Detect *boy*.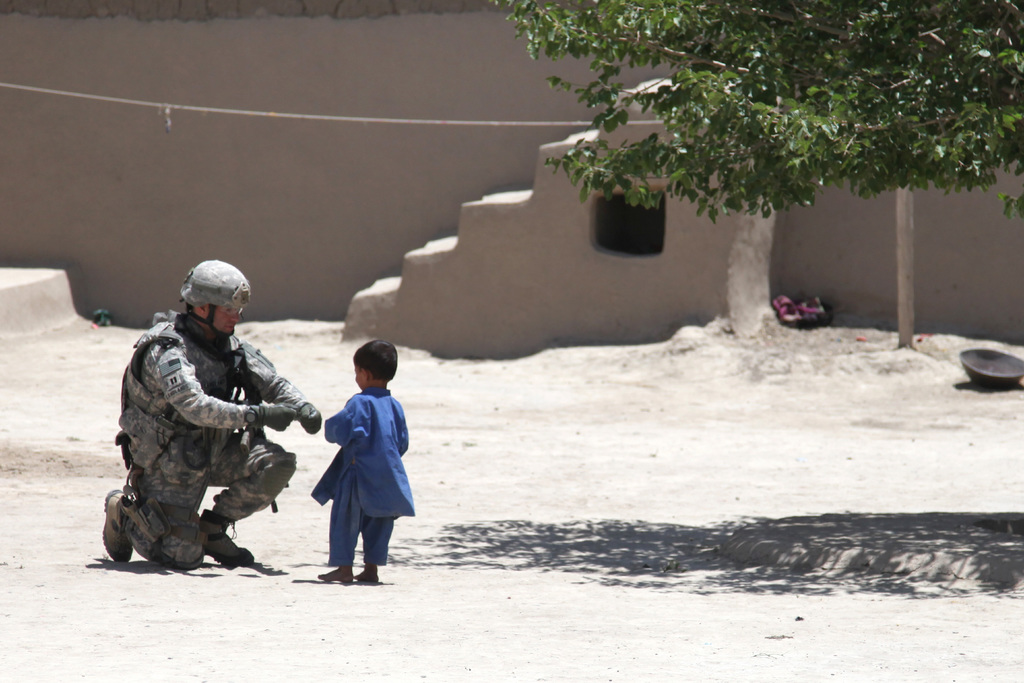
Detected at x1=301, y1=336, x2=410, y2=575.
